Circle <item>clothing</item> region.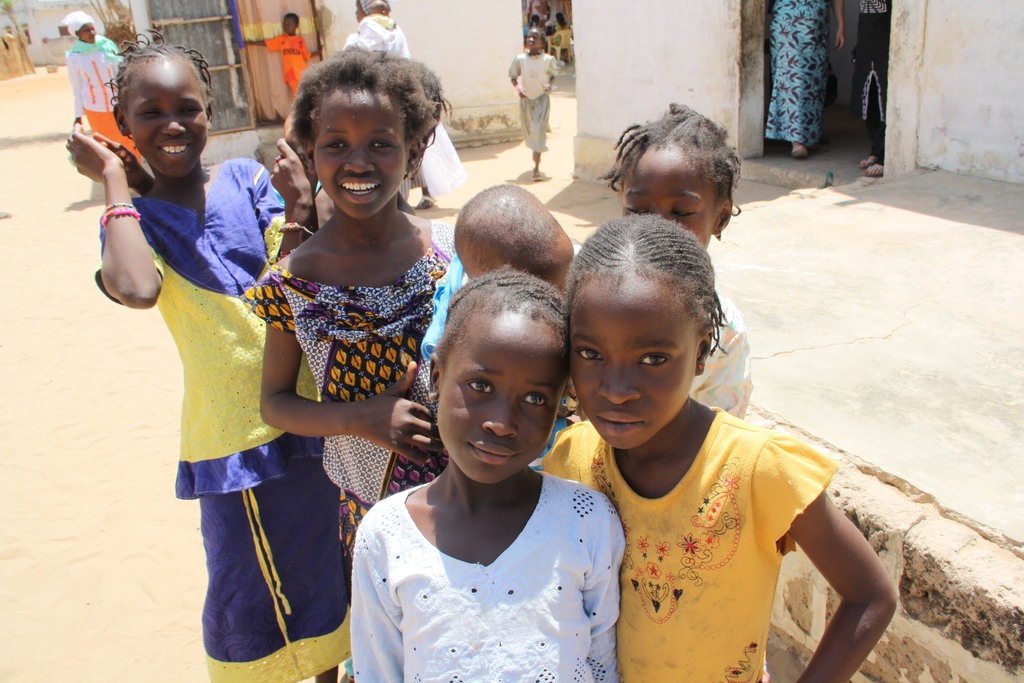
Region: [340, 13, 465, 199].
